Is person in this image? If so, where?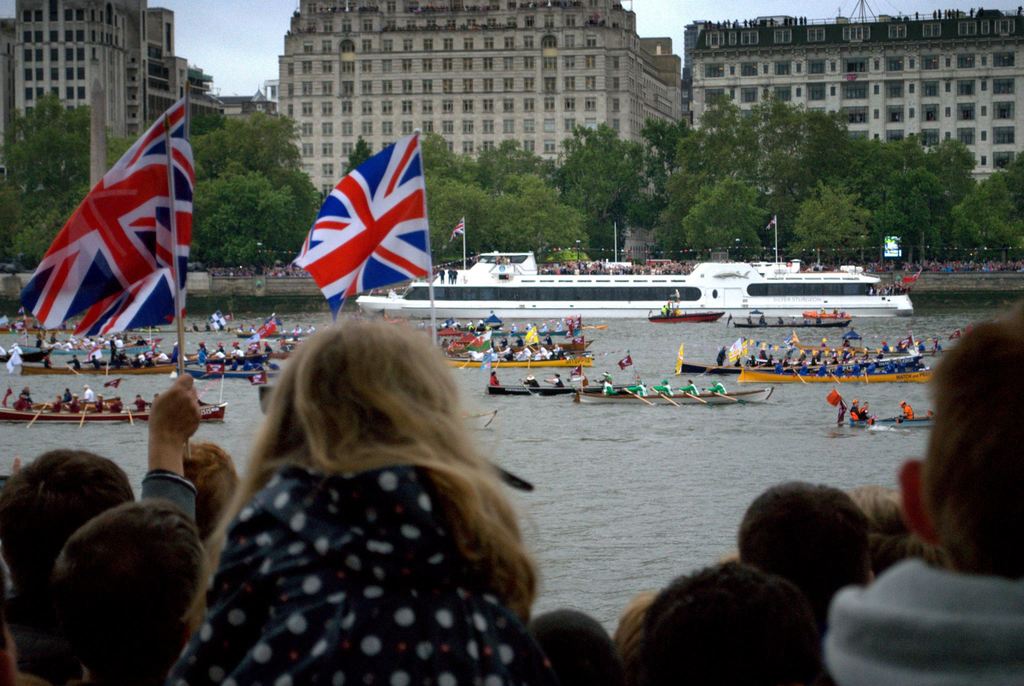
Yes, at bbox=(861, 357, 877, 376).
